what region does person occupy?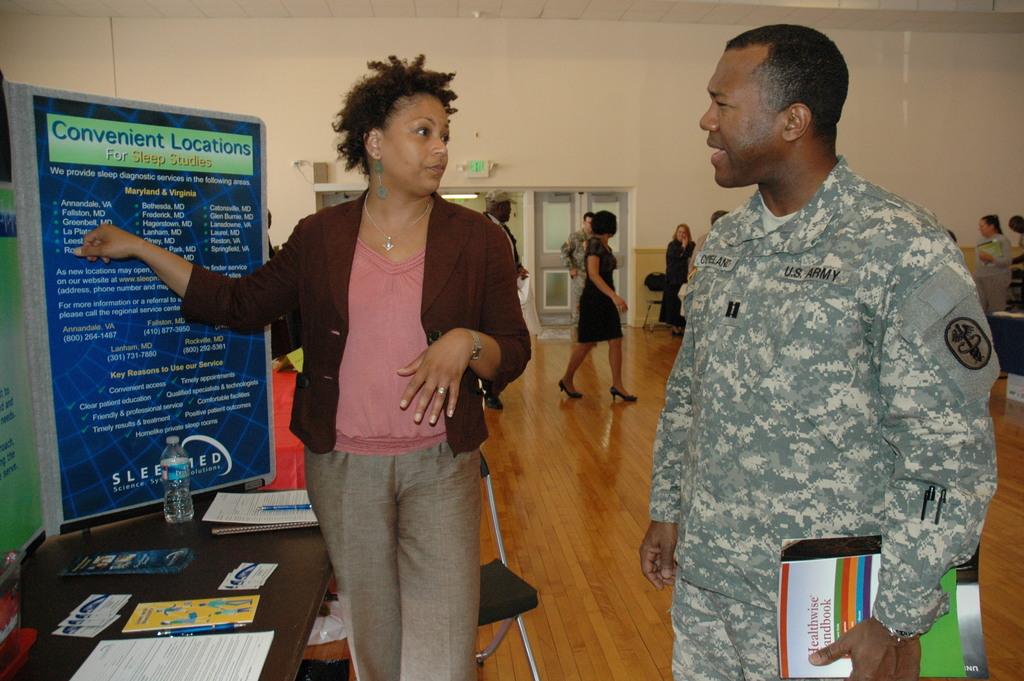
75 54 531 680.
